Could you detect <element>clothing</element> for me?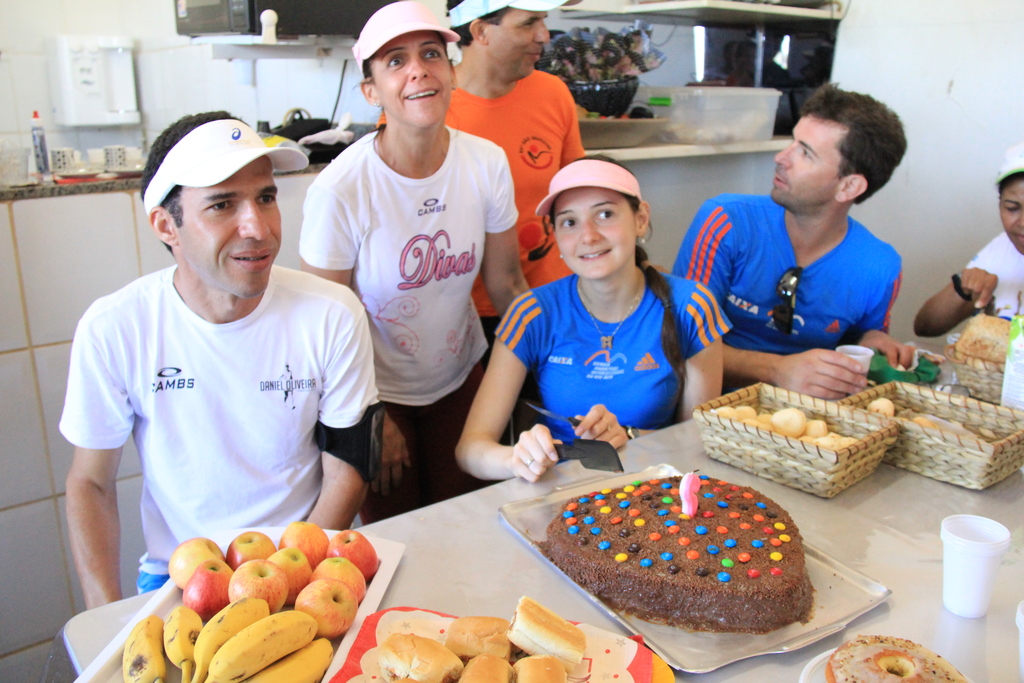
Detection result: bbox=(493, 272, 733, 446).
